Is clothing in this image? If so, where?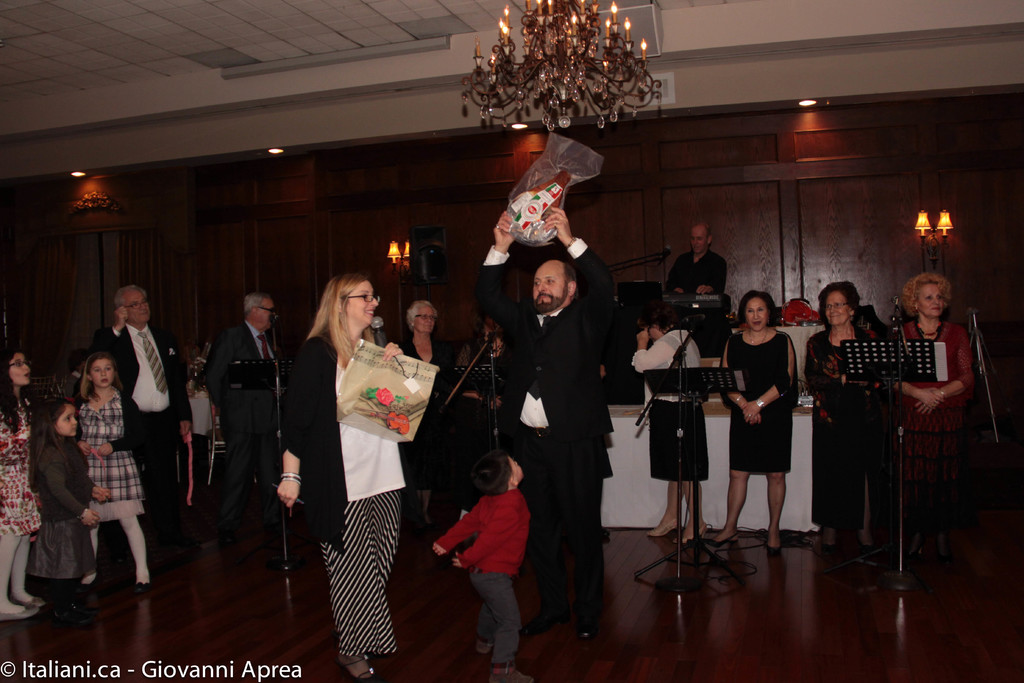
Yes, at (left=625, top=325, right=719, bottom=488).
